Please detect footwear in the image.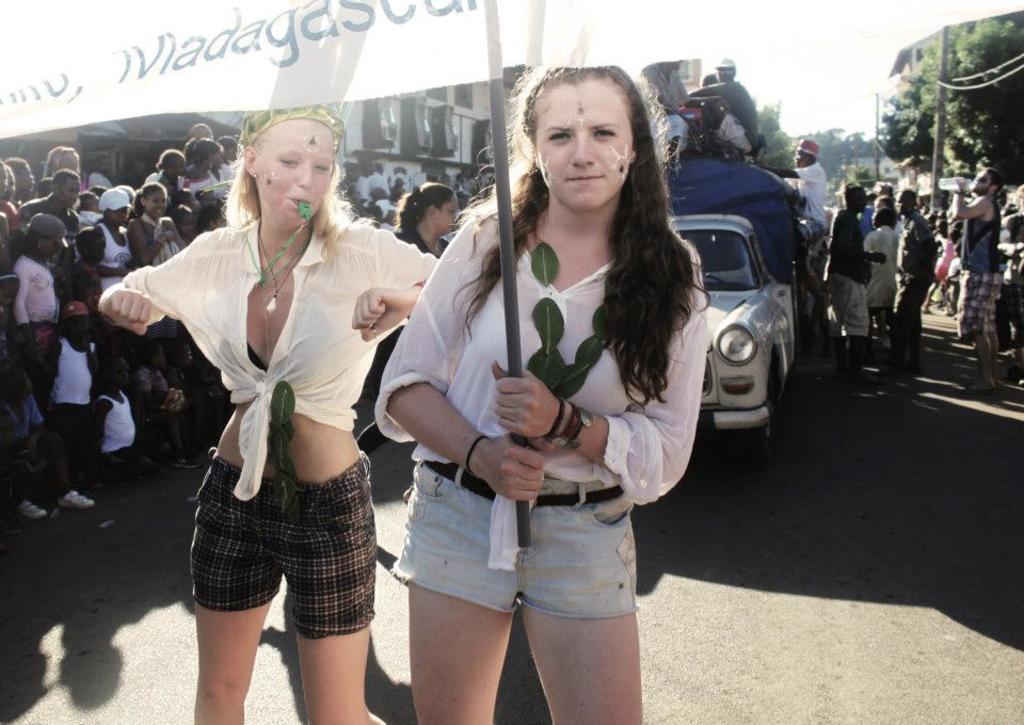
bbox=(965, 377, 995, 390).
